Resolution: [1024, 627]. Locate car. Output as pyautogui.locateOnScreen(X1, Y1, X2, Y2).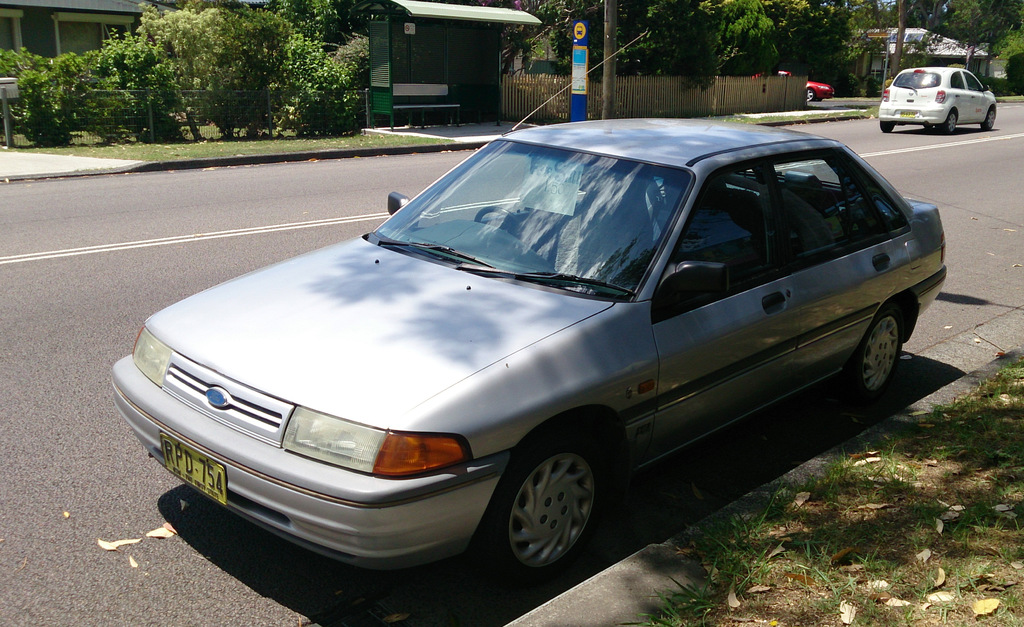
pyautogui.locateOnScreen(108, 29, 947, 581).
